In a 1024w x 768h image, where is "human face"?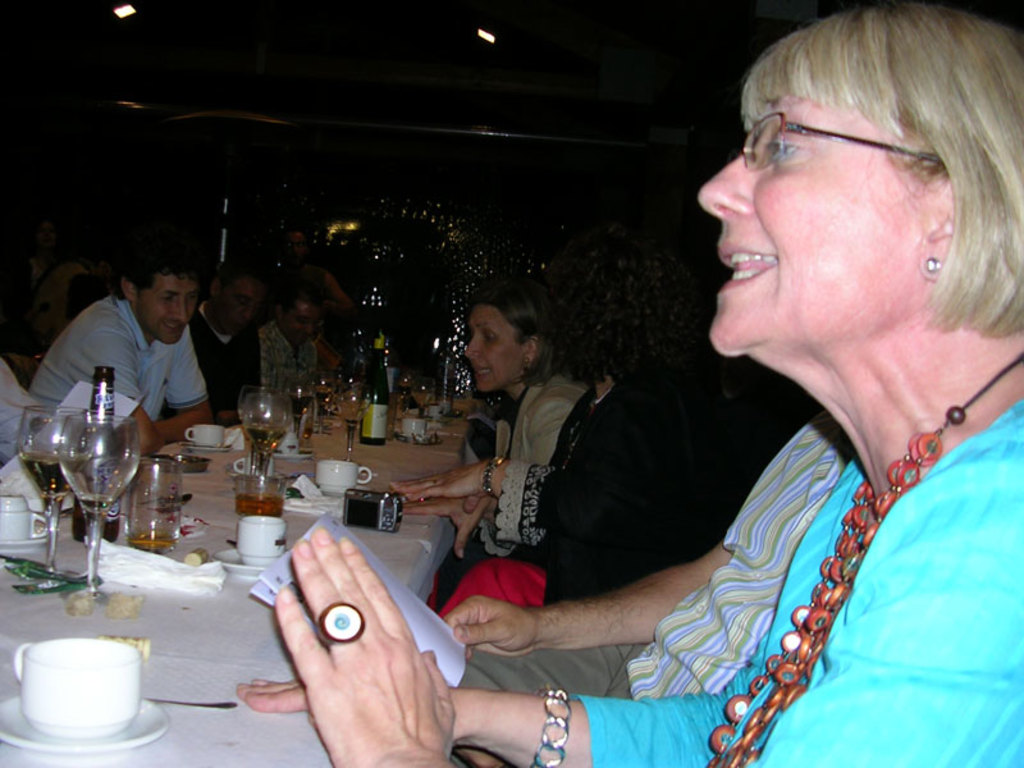
[223, 273, 269, 330].
